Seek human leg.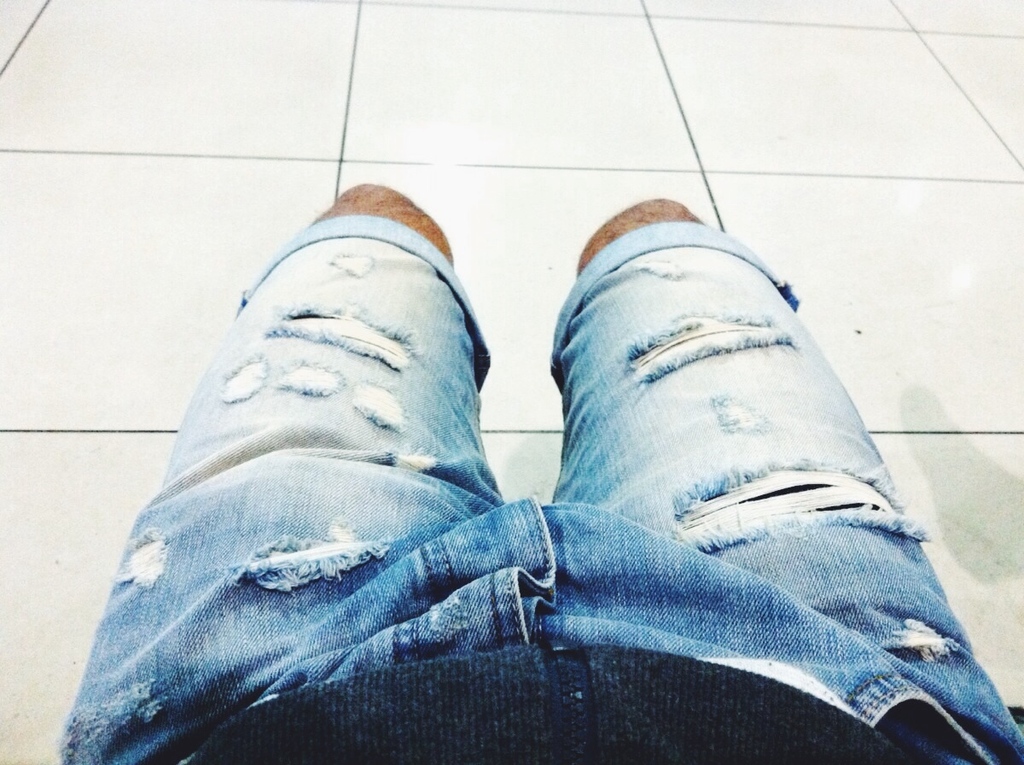
Rect(57, 181, 515, 764).
